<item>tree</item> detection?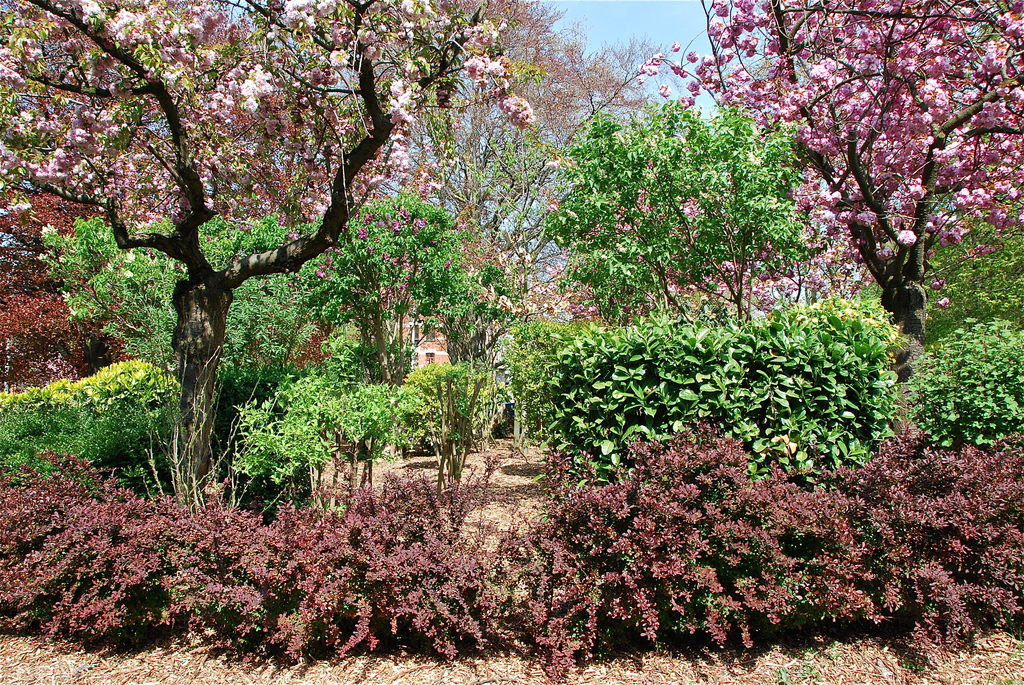
box=[0, 0, 564, 513]
